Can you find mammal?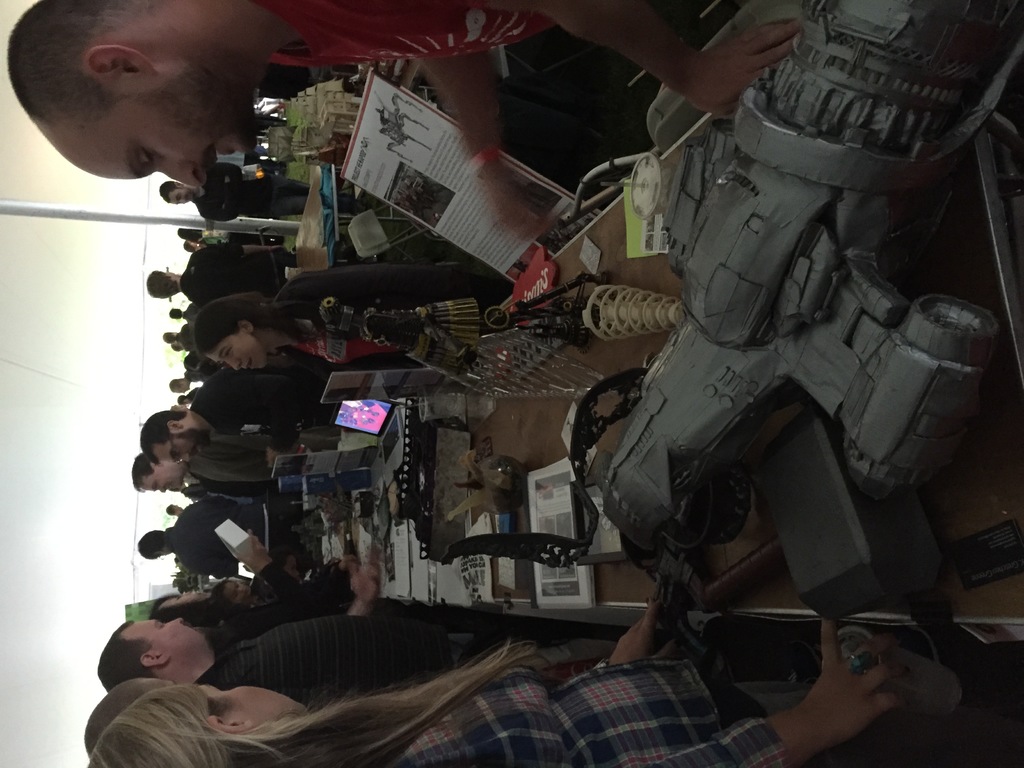
Yes, bounding box: bbox(4, 0, 797, 236).
